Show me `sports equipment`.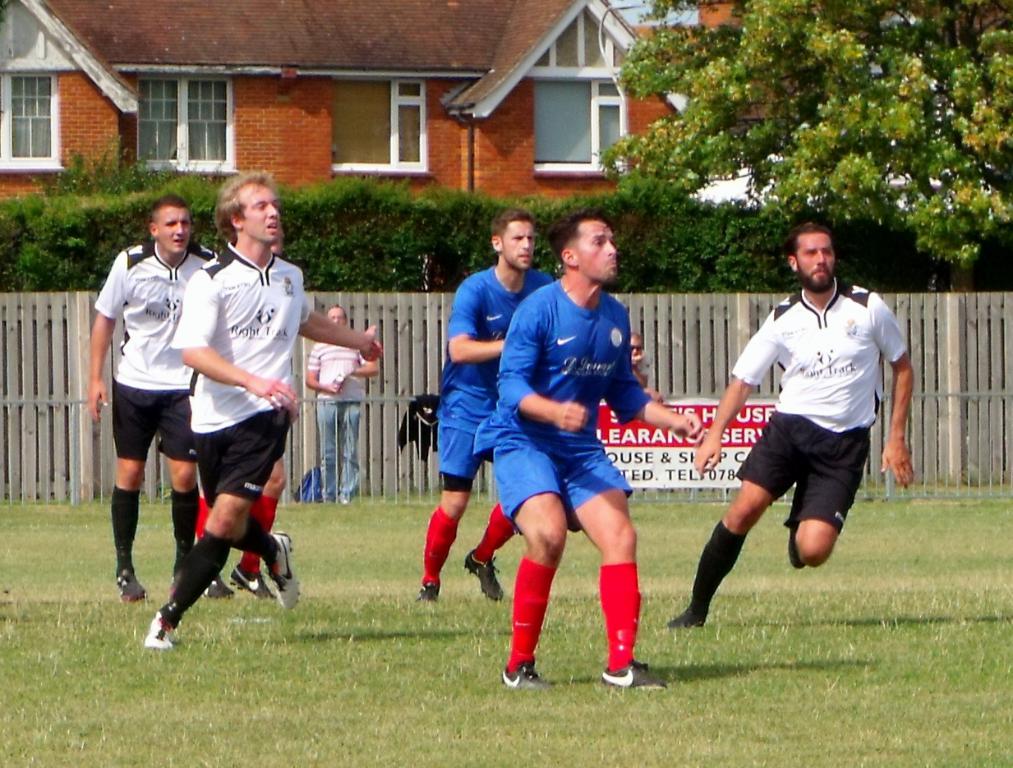
`sports equipment` is here: [202,571,234,603].
